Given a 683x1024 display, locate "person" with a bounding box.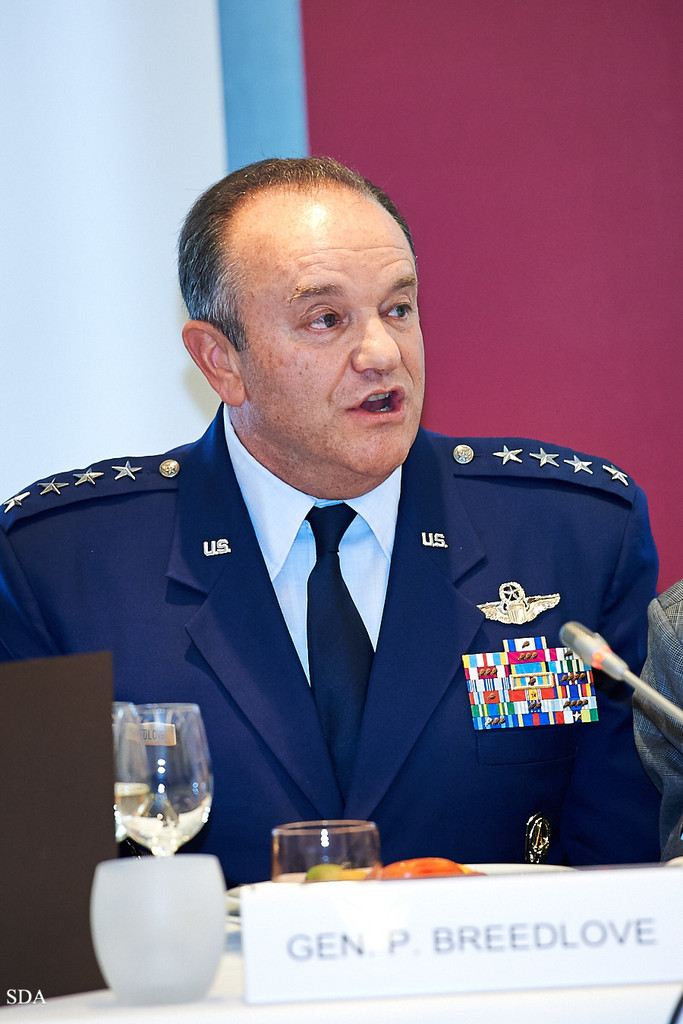
Located: Rect(634, 582, 682, 859).
